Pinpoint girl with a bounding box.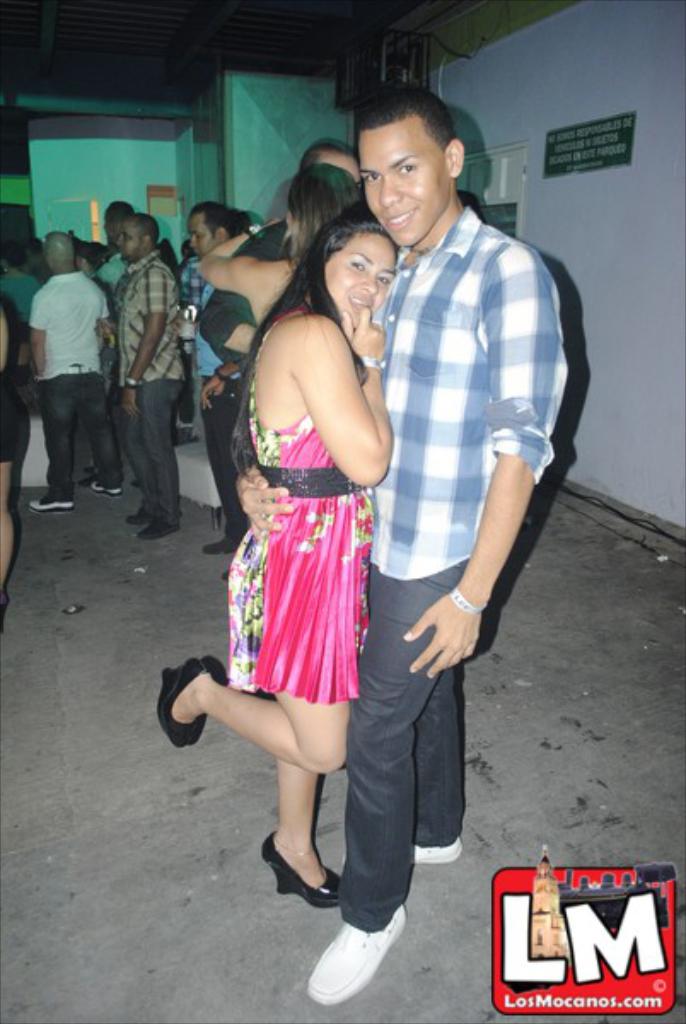
box=[157, 205, 399, 905].
